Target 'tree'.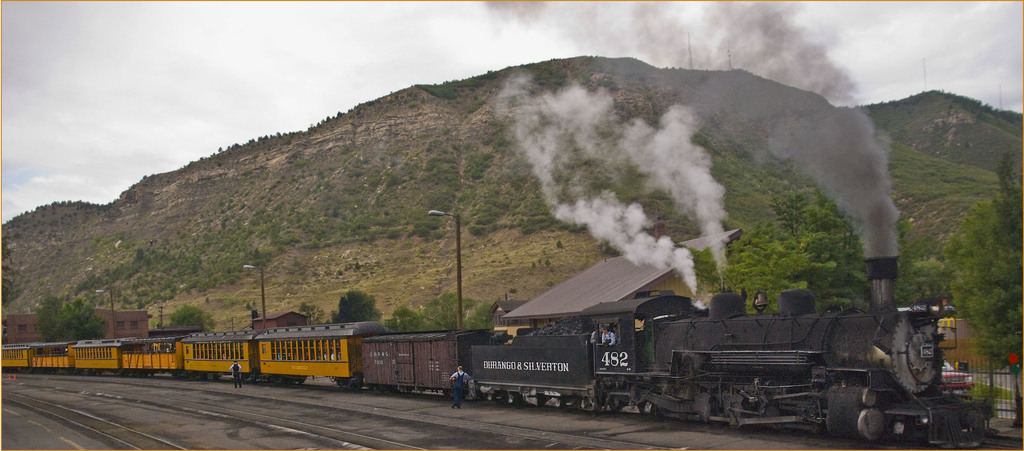
Target region: 2:231:16:305.
